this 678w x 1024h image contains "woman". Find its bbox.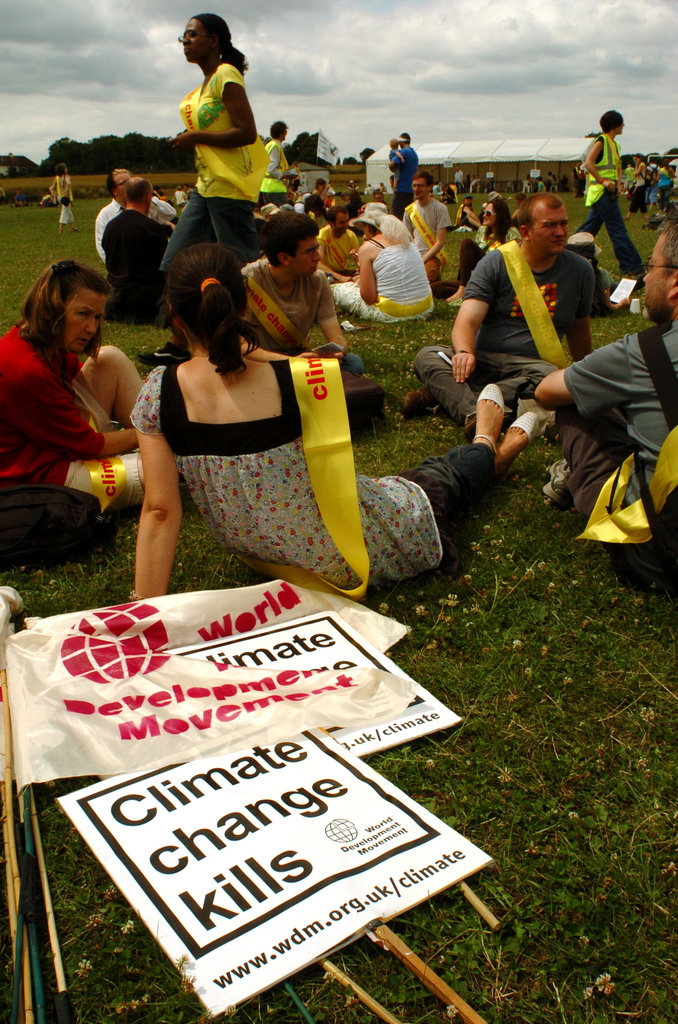
124:237:542:600.
